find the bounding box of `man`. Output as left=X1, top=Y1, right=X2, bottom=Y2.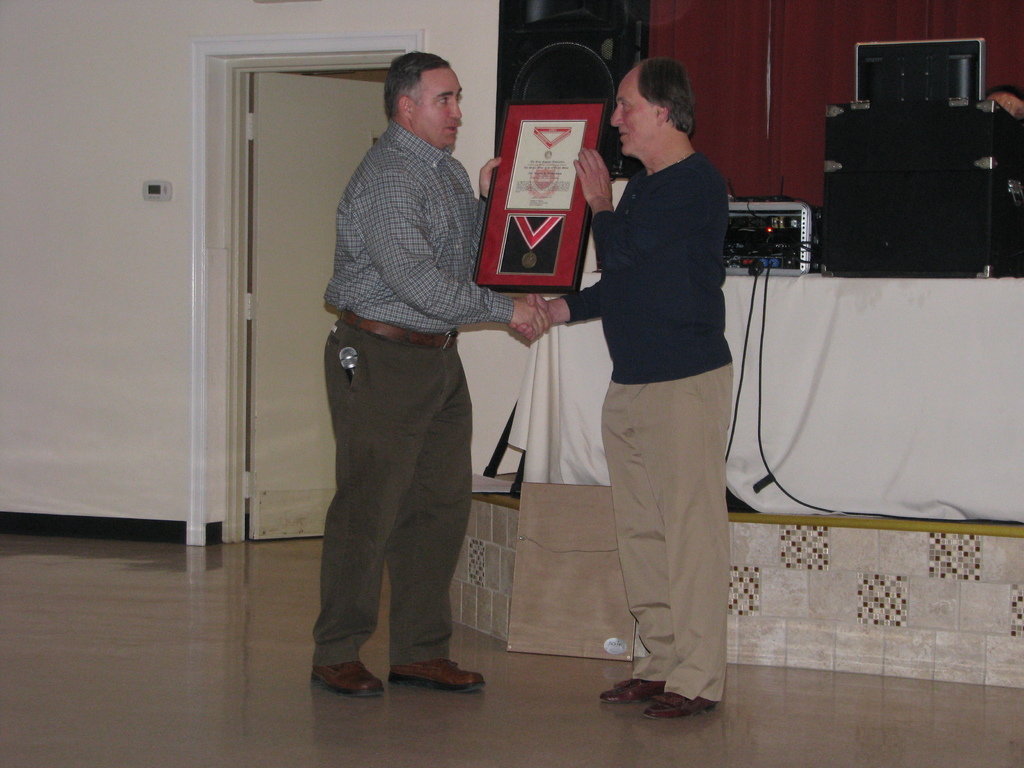
left=506, top=53, right=737, bottom=722.
